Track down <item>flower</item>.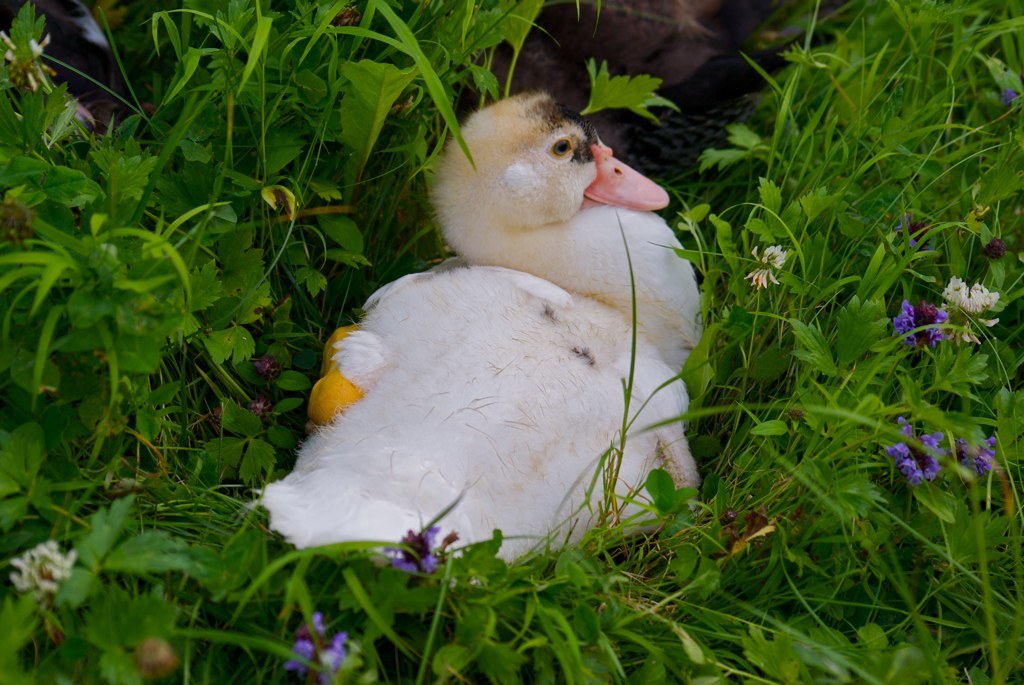
Tracked to BBox(388, 525, 459, 579).
